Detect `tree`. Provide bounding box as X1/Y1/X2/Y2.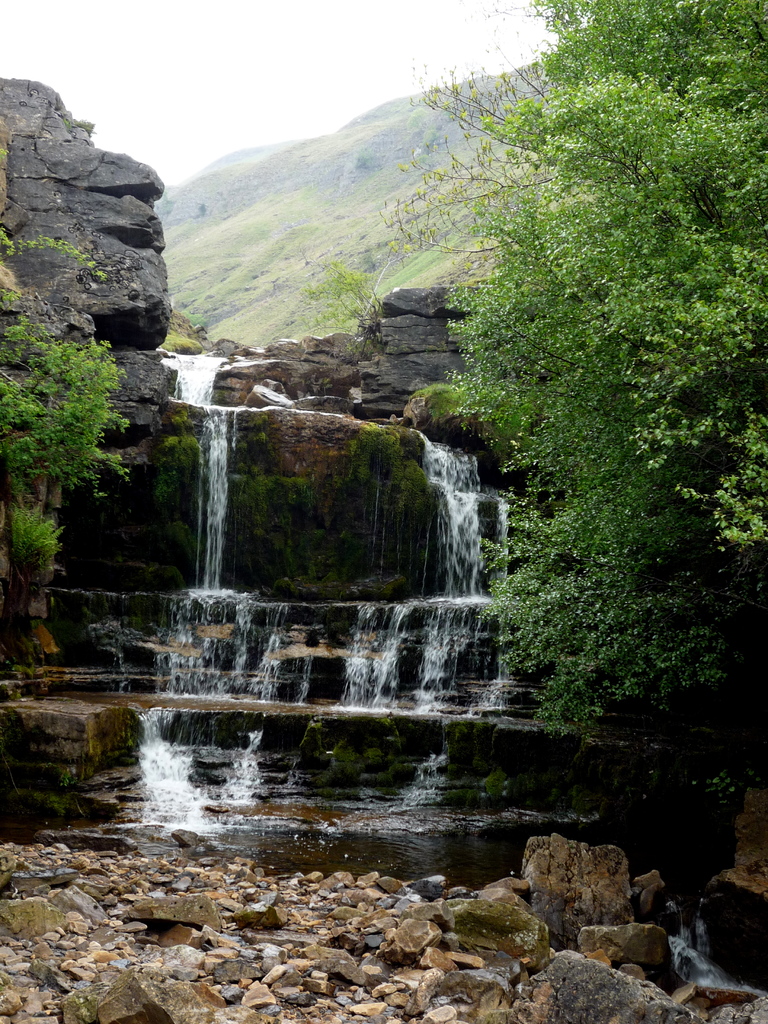
388/0/767/733.
